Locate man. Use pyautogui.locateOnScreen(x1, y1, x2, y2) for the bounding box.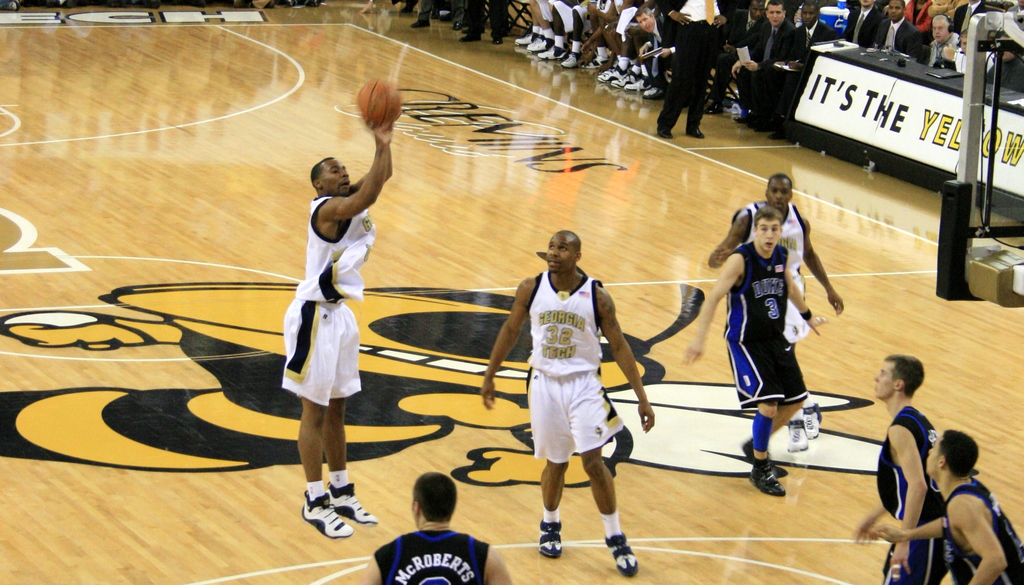
pyautogui.locateOnScreen(525, 0, 589, 73).
